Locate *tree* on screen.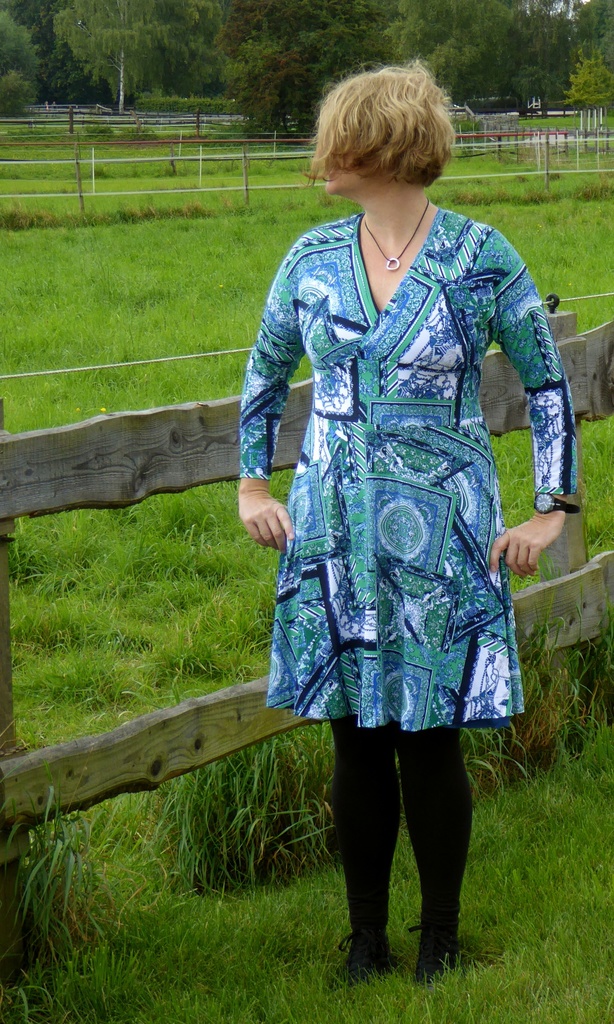
On screen at 43 0 192 115.
